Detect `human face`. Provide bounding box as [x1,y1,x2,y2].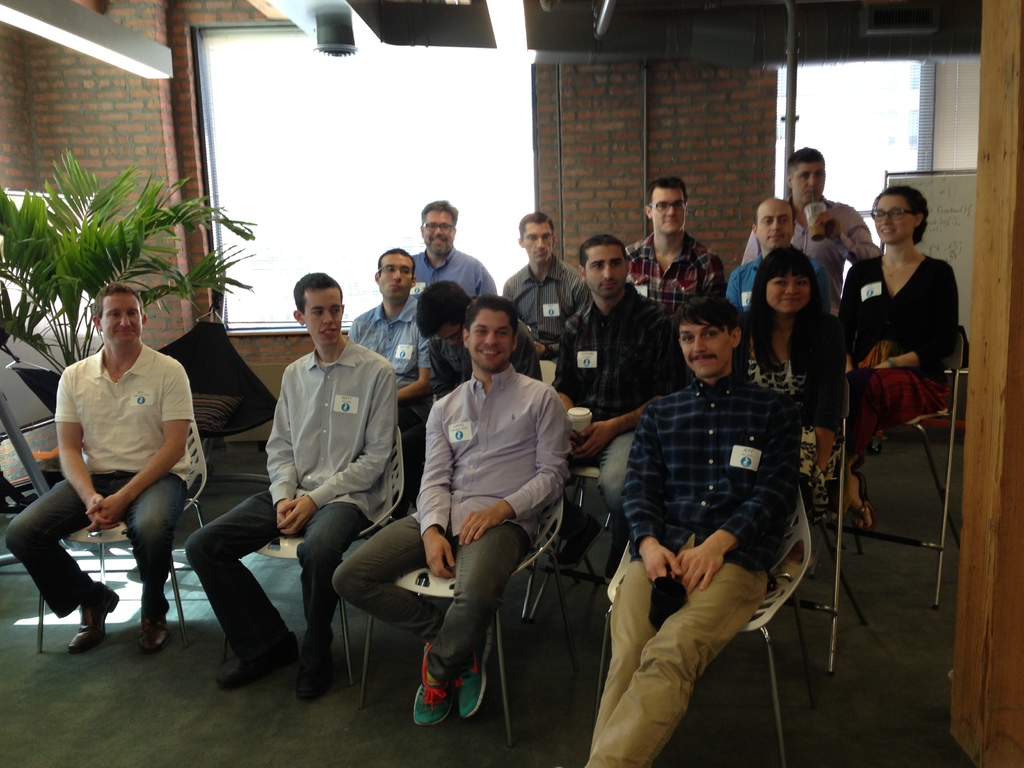
[379,257,416,304].
